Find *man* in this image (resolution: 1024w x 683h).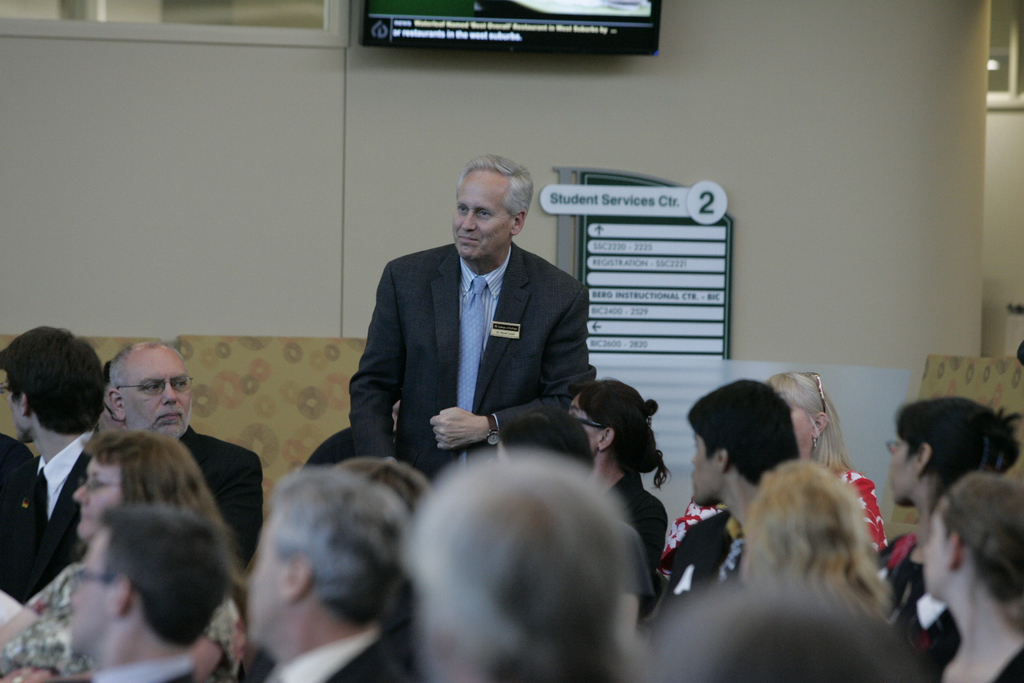
[480, 416, 636, 664].
